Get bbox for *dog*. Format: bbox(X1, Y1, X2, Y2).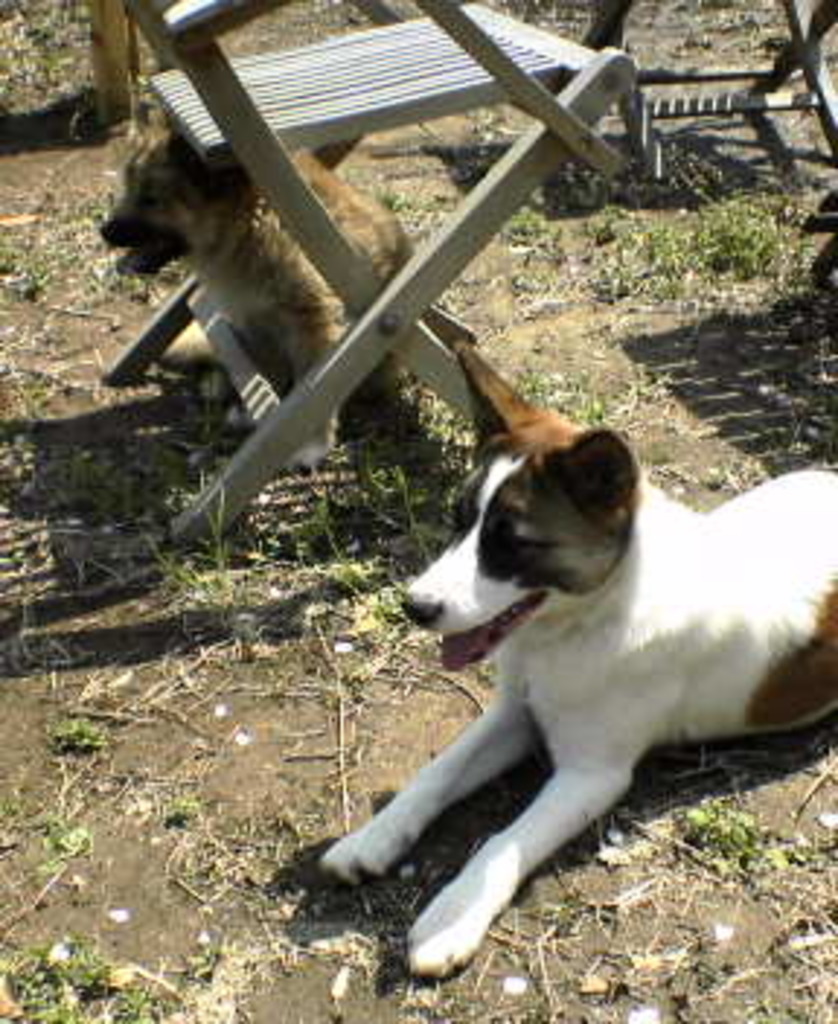
bbox(87, 125, 431, 471).
